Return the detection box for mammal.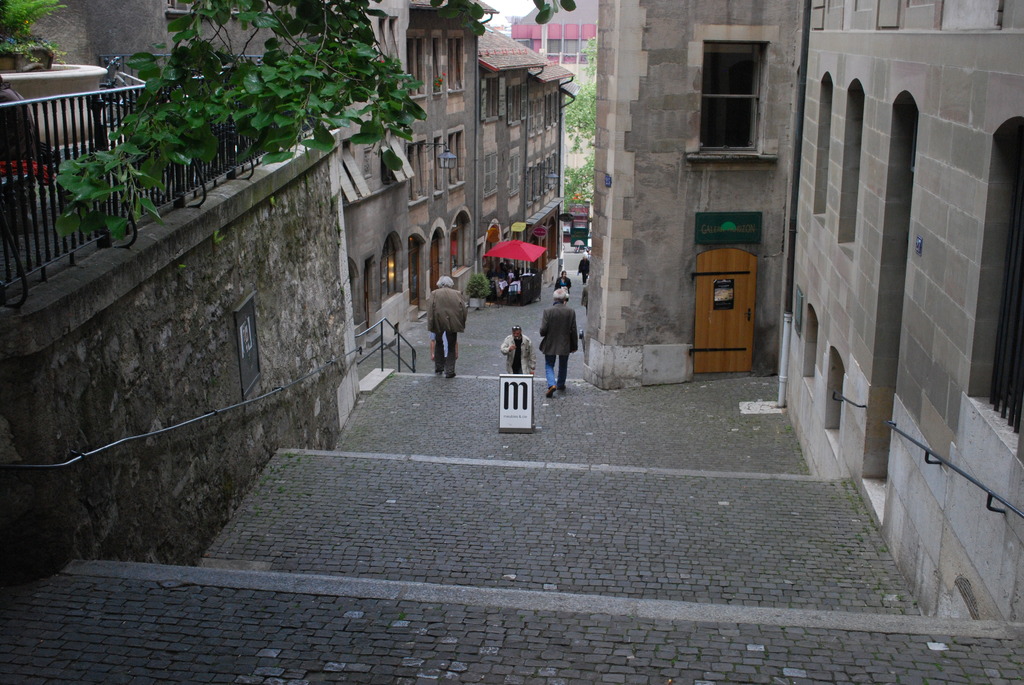
(552, 268, 572, 304).
